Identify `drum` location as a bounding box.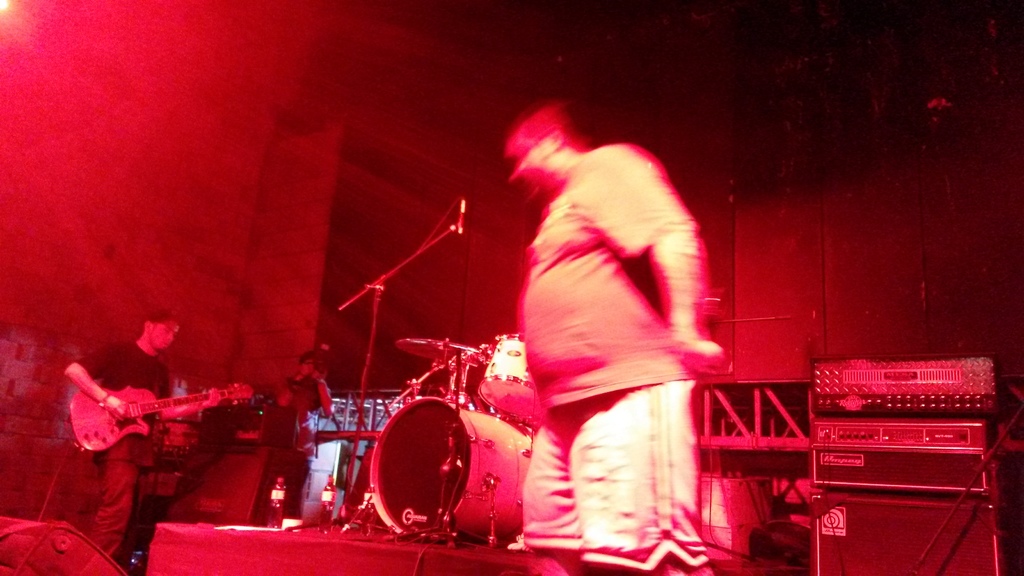
left=367, top=398, right=536, bottom=540.
